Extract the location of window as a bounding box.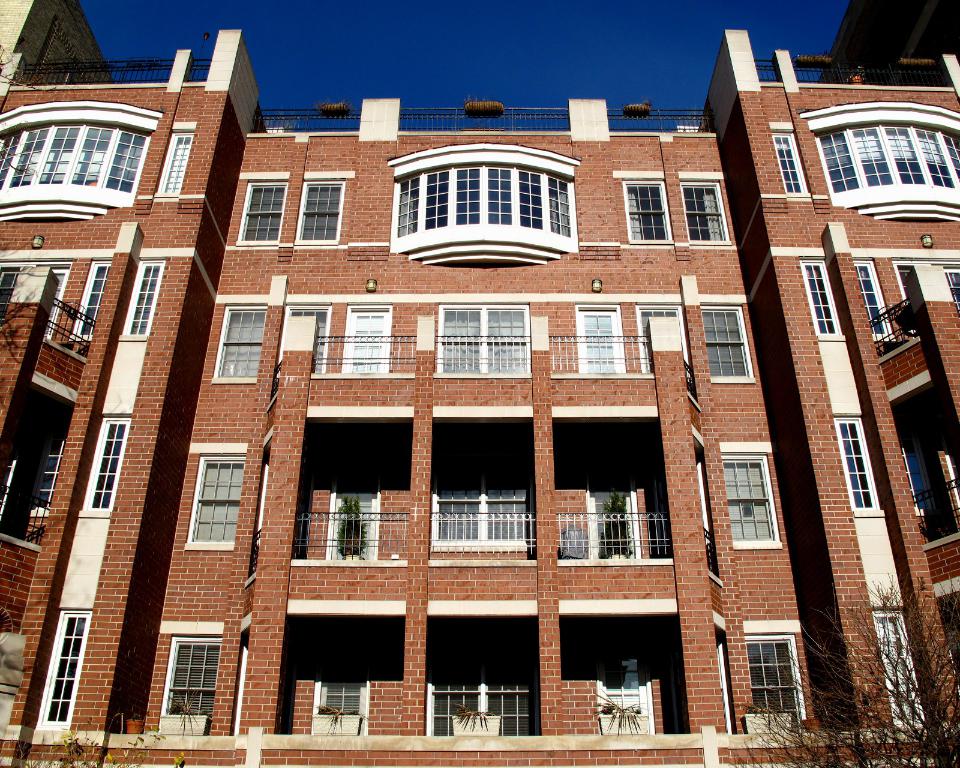
725 455 769 544.
